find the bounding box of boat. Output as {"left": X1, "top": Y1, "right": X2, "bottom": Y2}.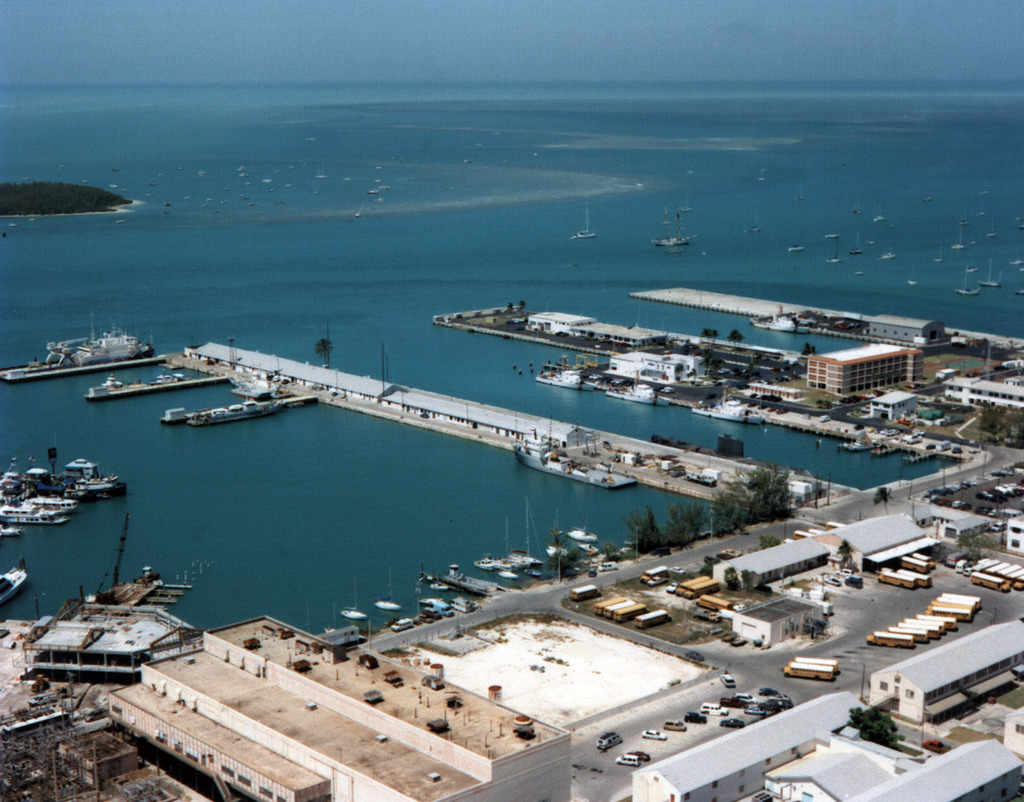
{"left": 751, "top": 216, "right": 758, "bottom": 234}.
